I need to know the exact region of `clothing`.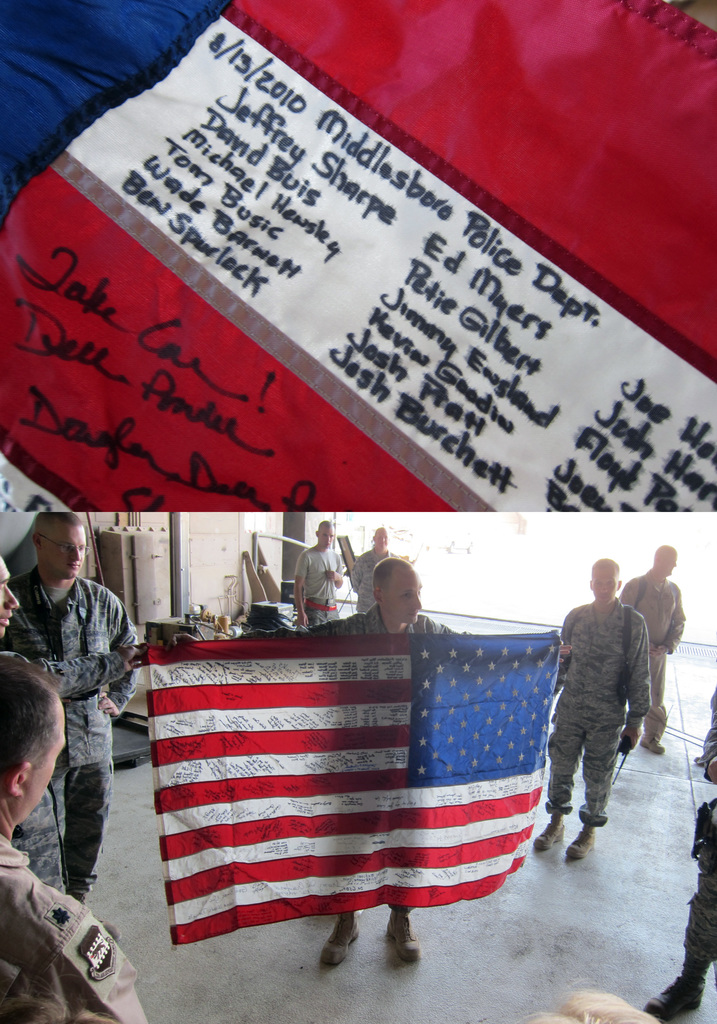
Region: (left=675, top=691, right=716, bottom=982).
